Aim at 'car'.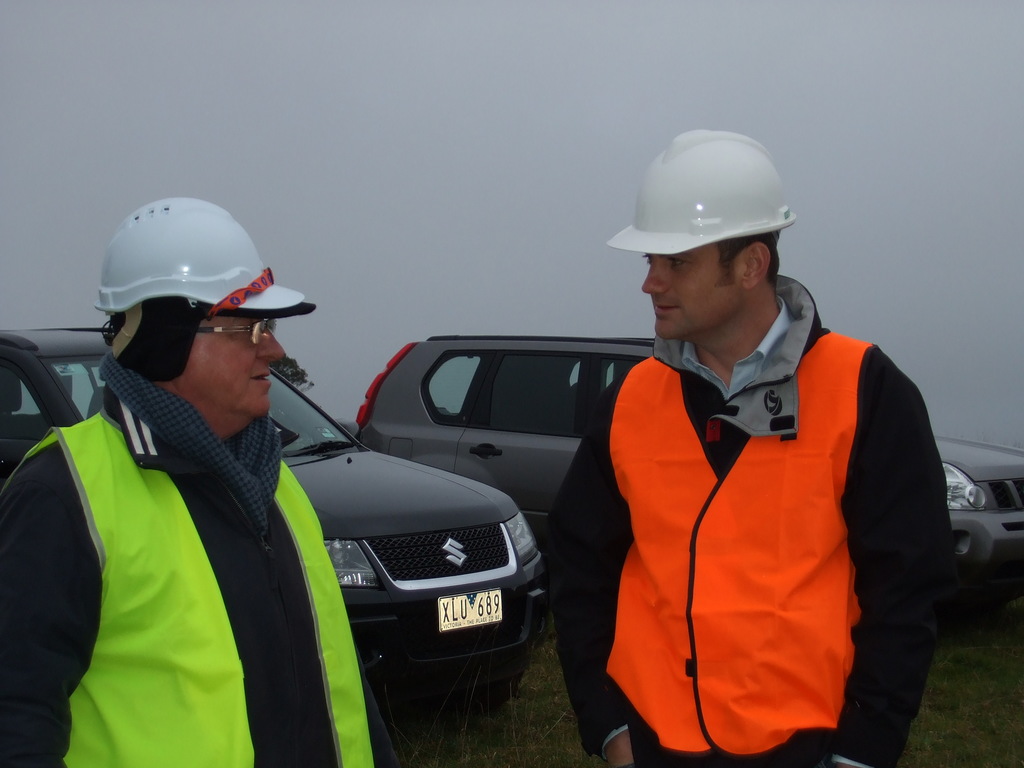
Aimed at crop(0, 328, 544, 740).
